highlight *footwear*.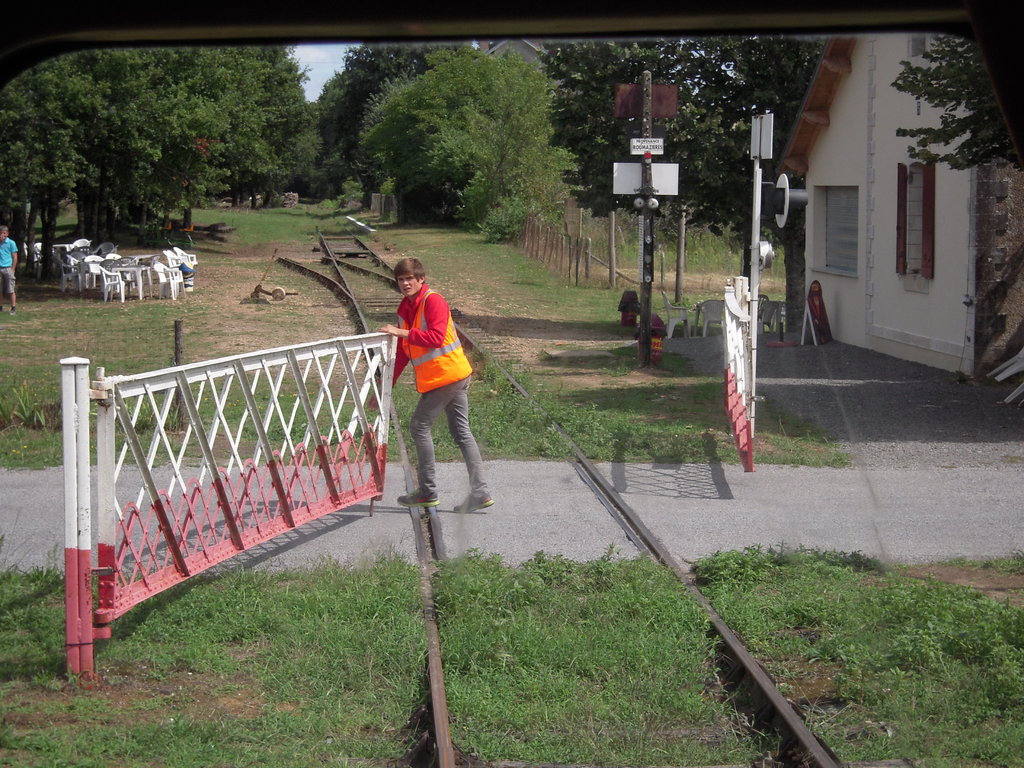
Highlighted region: bbox=(450, 495, 499, 515).
